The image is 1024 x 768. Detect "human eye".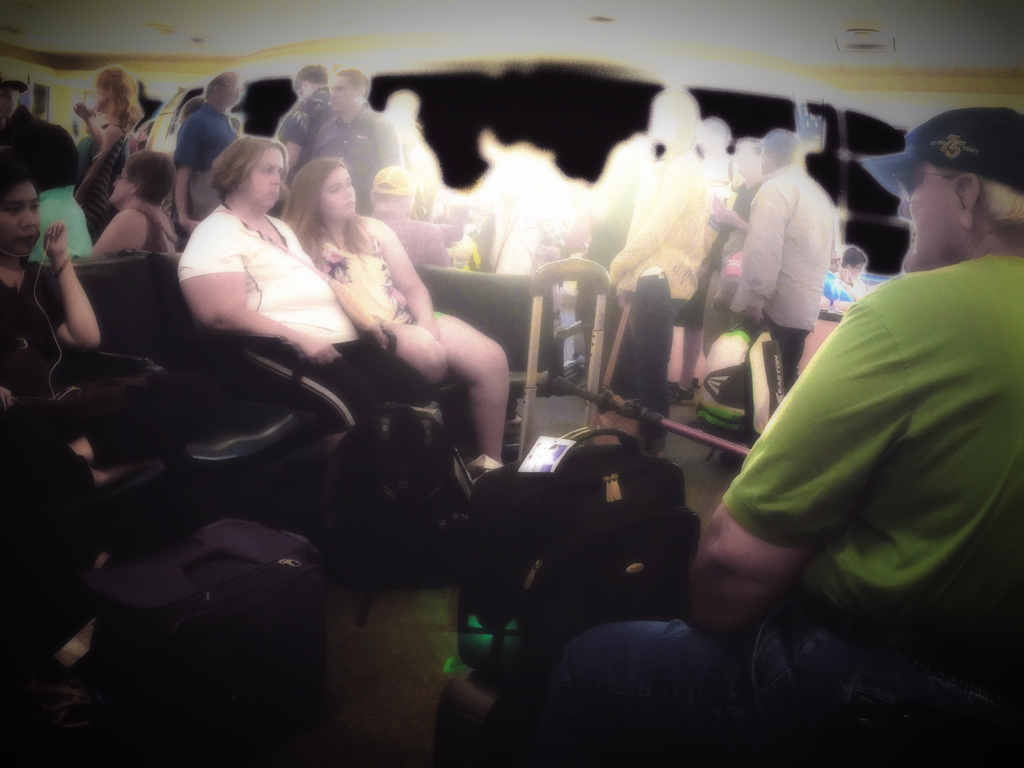
Detection: bbox(2, 201, 19, 213).
